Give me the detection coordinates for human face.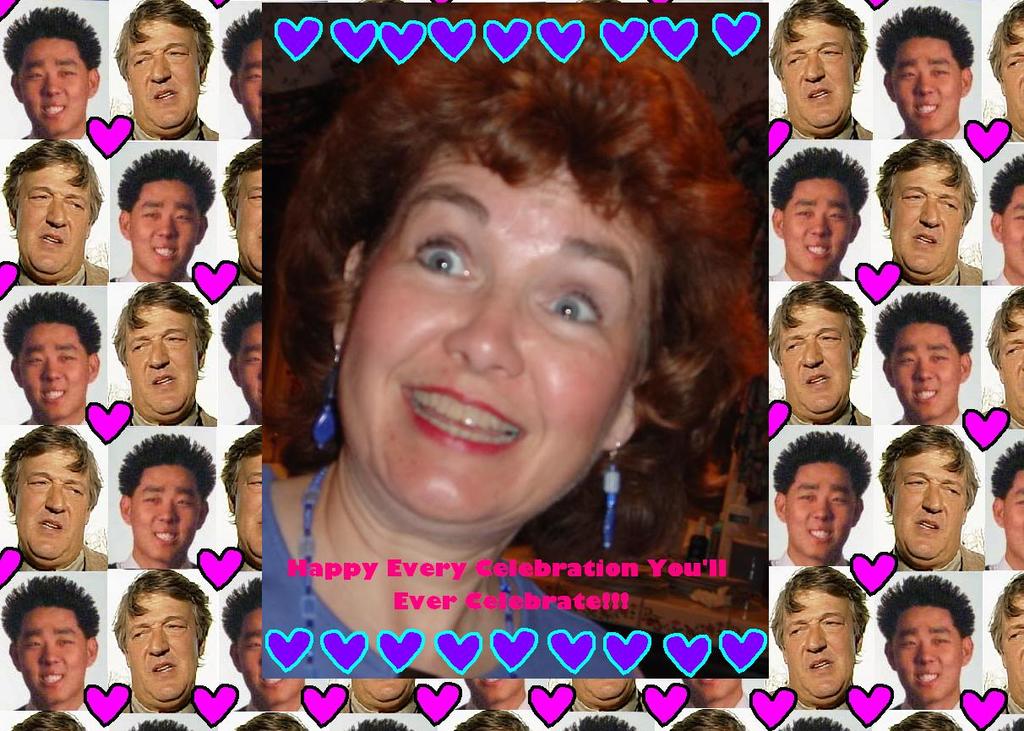
<bbox>126, 305, 194, 414</bbox>.
